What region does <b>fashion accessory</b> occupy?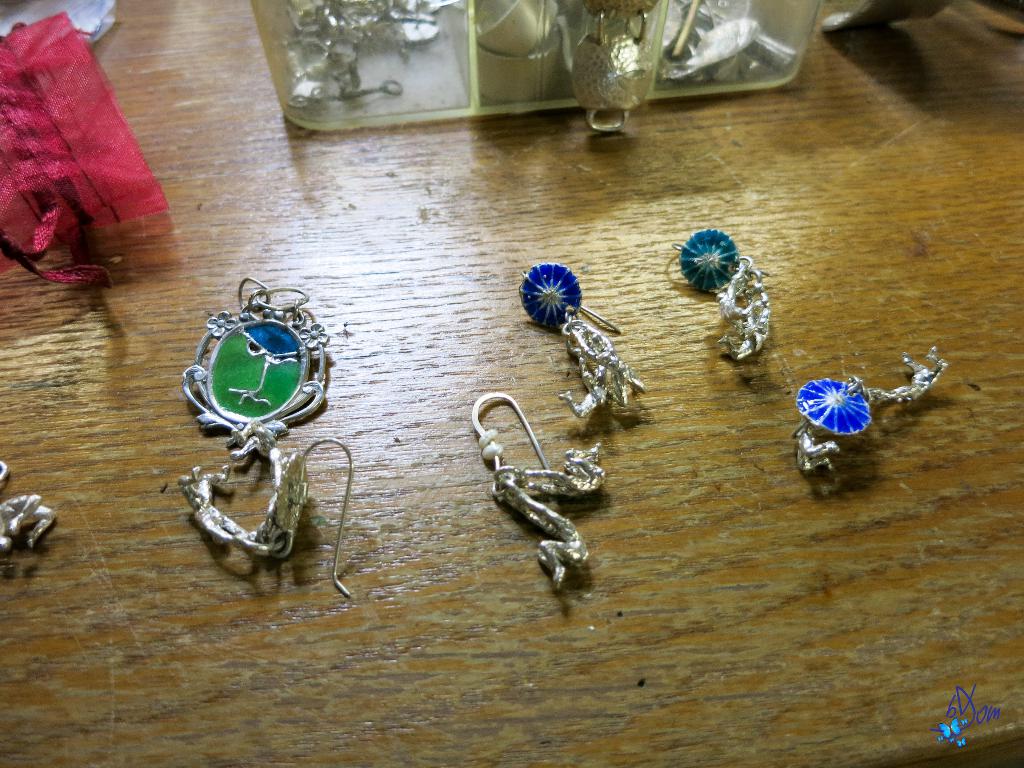
Rect(1, 458, 60, 555).
